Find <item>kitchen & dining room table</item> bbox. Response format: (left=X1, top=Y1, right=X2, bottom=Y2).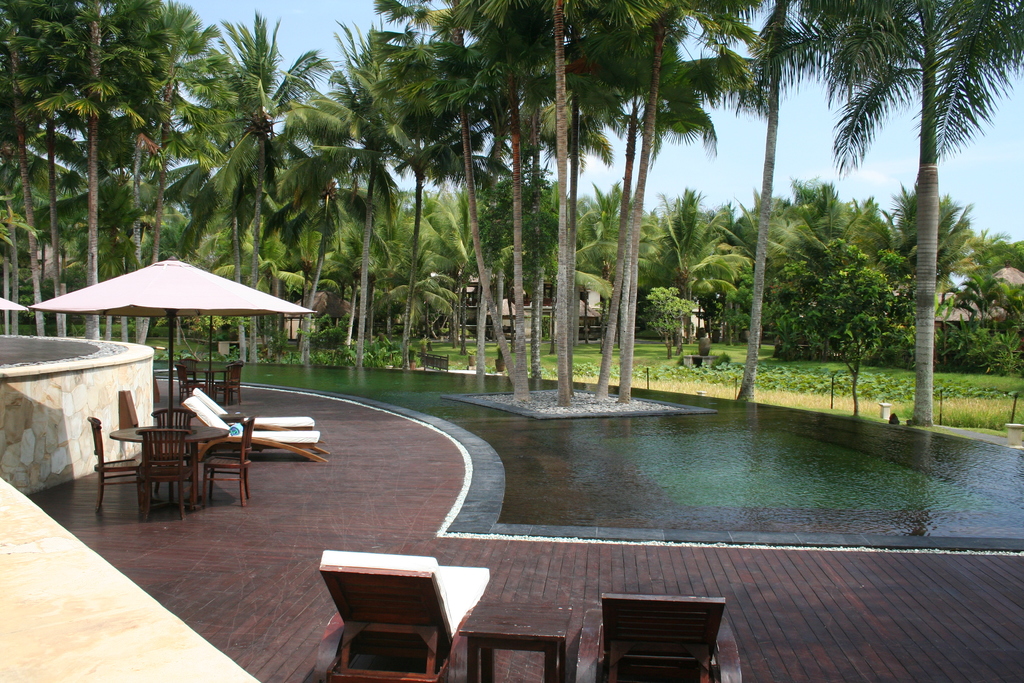
(left=87, top=408, right=252, bottom=523).
